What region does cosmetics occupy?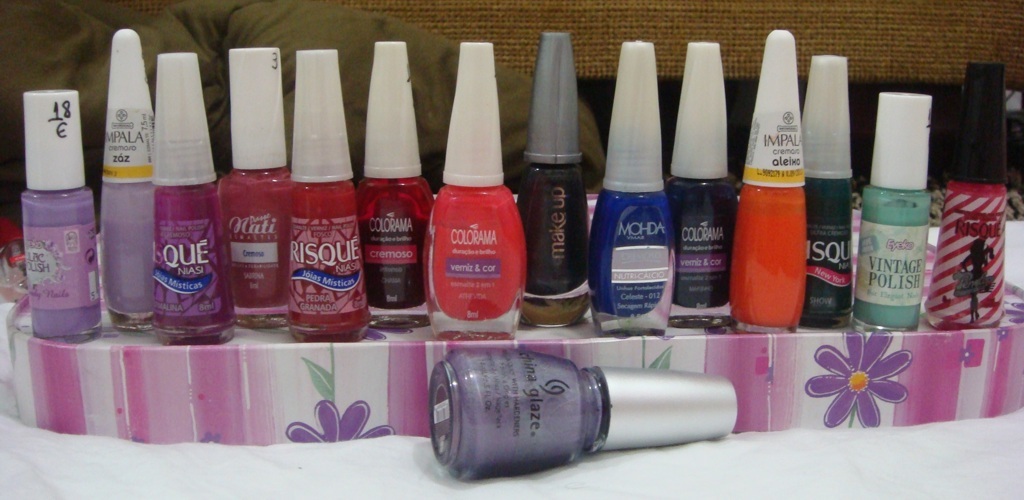
bbox(512, 31, 593, 331).
